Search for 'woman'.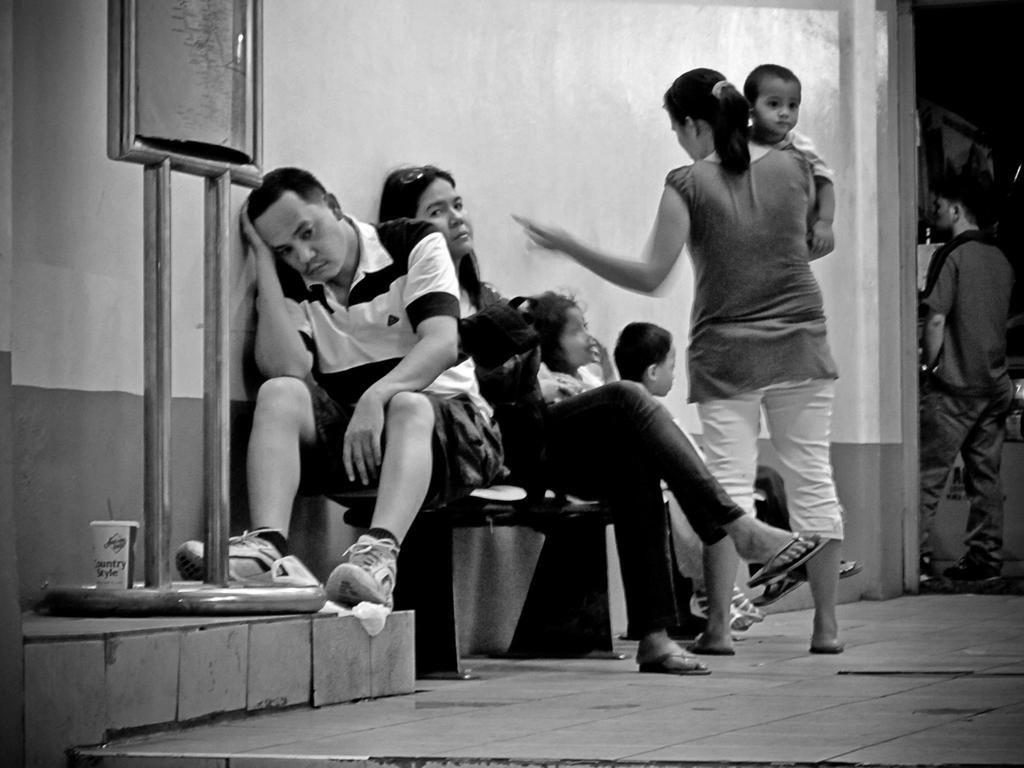
Found at <region>507, 65, 845, 657</region>.
